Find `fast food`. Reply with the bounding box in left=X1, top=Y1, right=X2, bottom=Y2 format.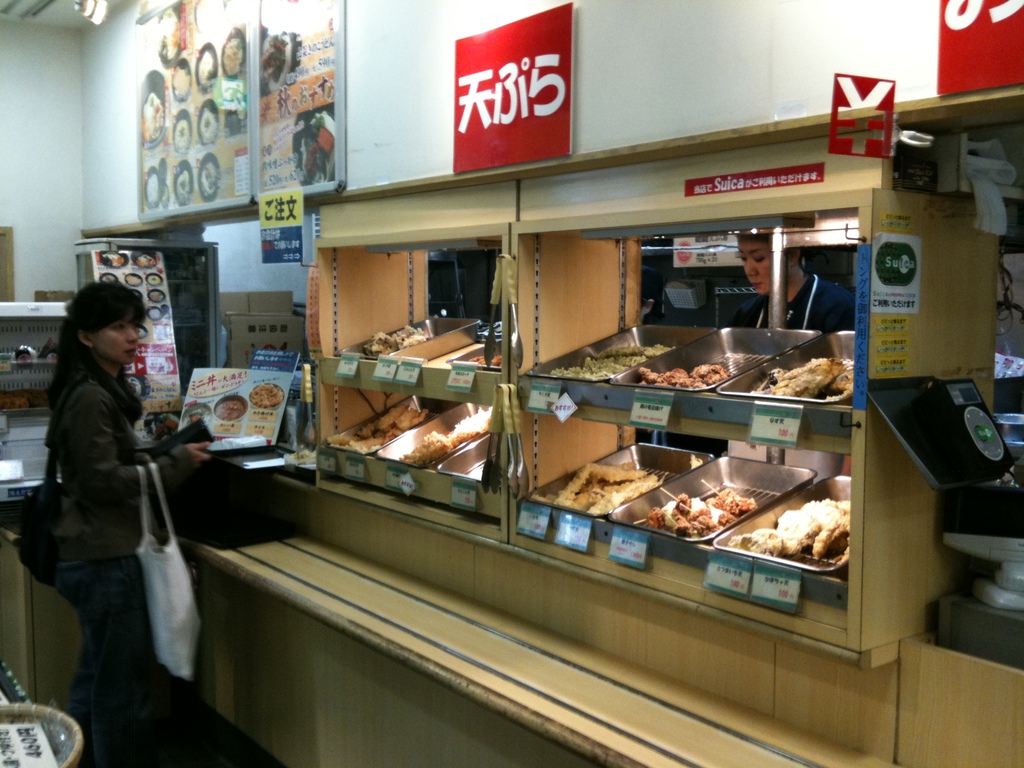
left=182, top=402, right=212, bottom=426.
